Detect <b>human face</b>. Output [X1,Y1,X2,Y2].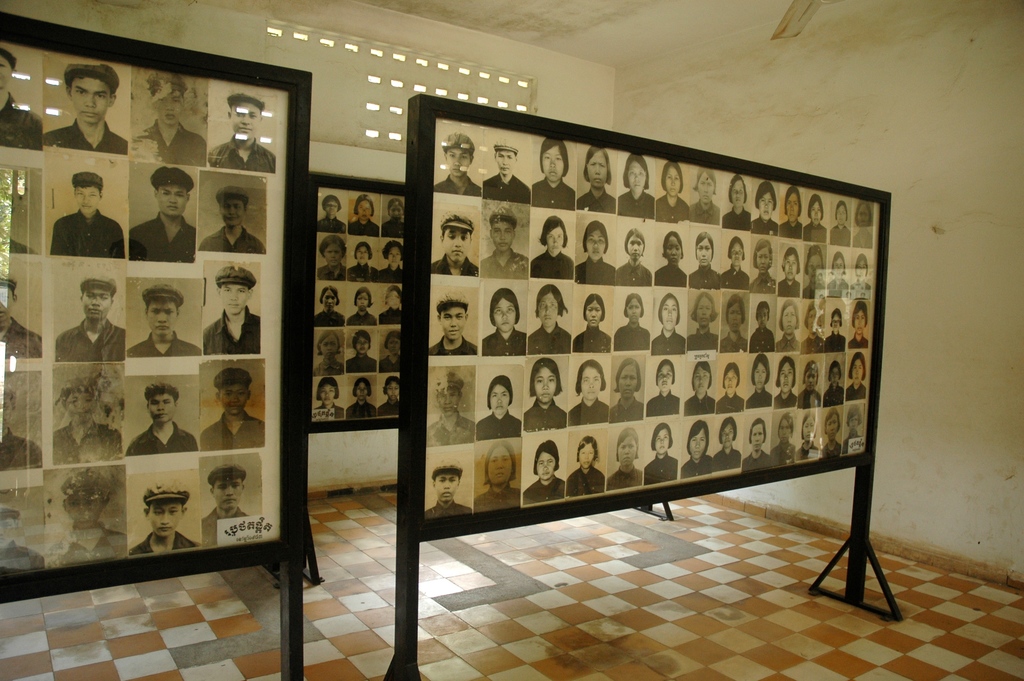
[149,299,177,339].
